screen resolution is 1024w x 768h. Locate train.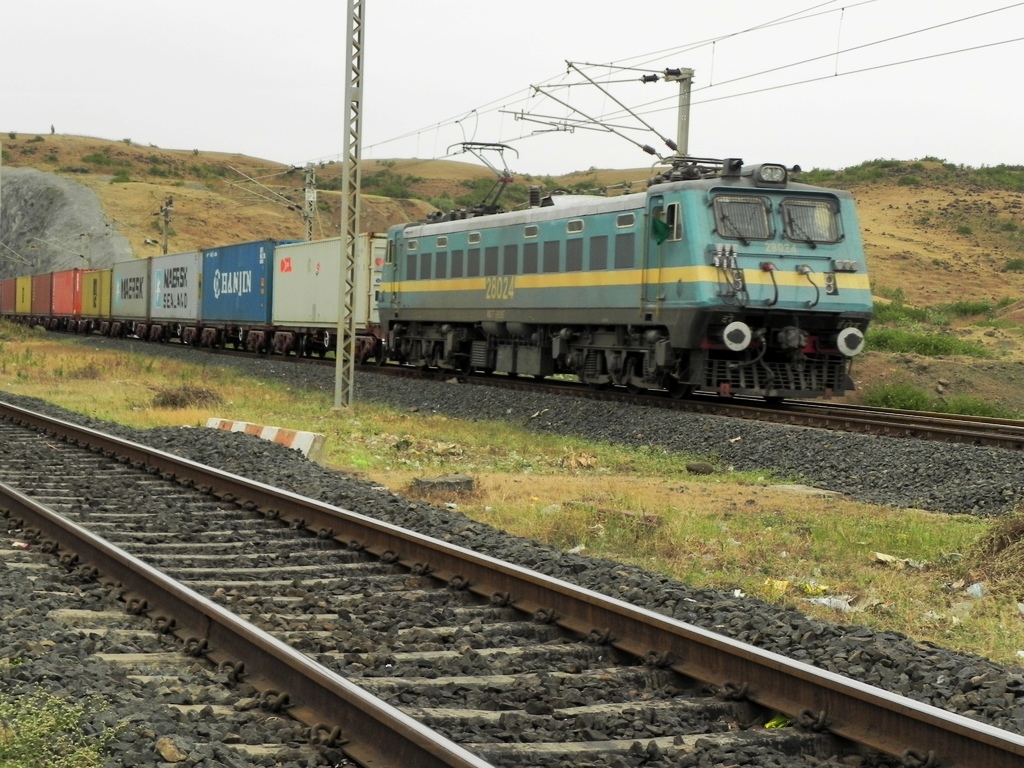
left=0, top=139, right=872, bottom=403.
